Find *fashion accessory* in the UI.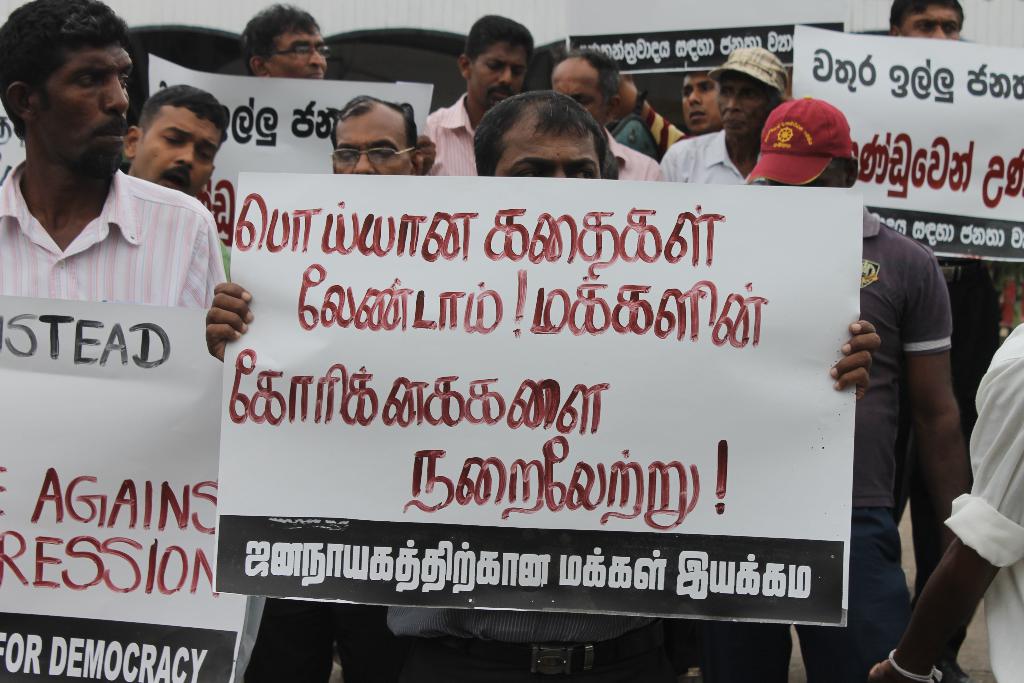
UI element at 451 620 689 677.
